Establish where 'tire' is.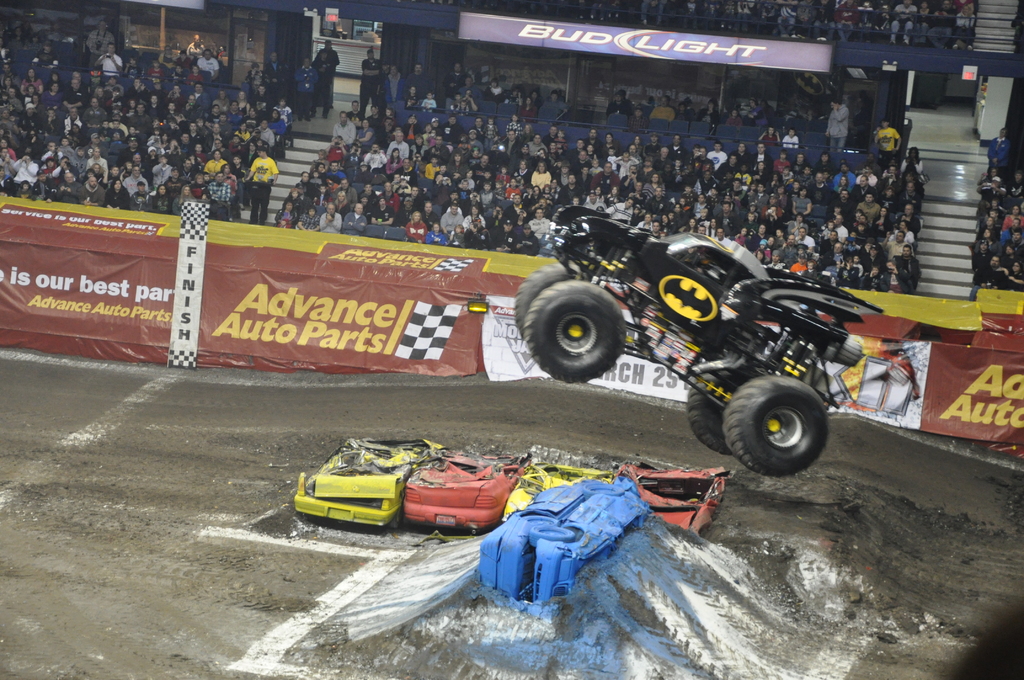
Established at box=[723, 373, 833, 476].
